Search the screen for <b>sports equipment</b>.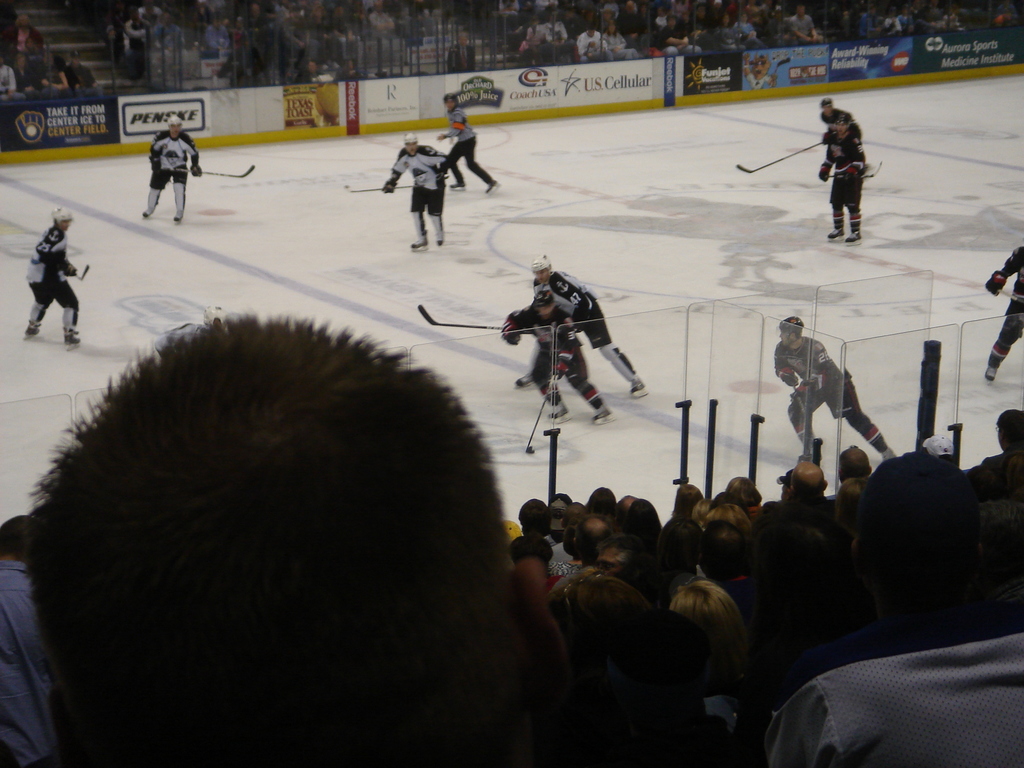
Found at bbox=(412, 302, 505, 333).
